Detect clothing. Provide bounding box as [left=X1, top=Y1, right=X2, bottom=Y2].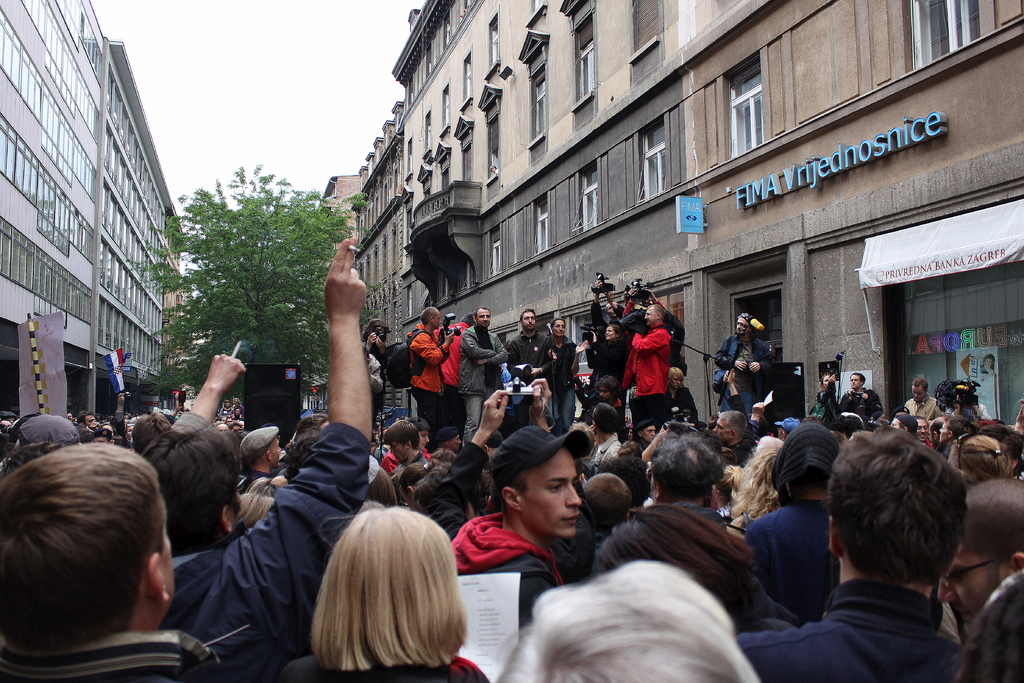
[left=433, top=321, right=467, bottom=450].
